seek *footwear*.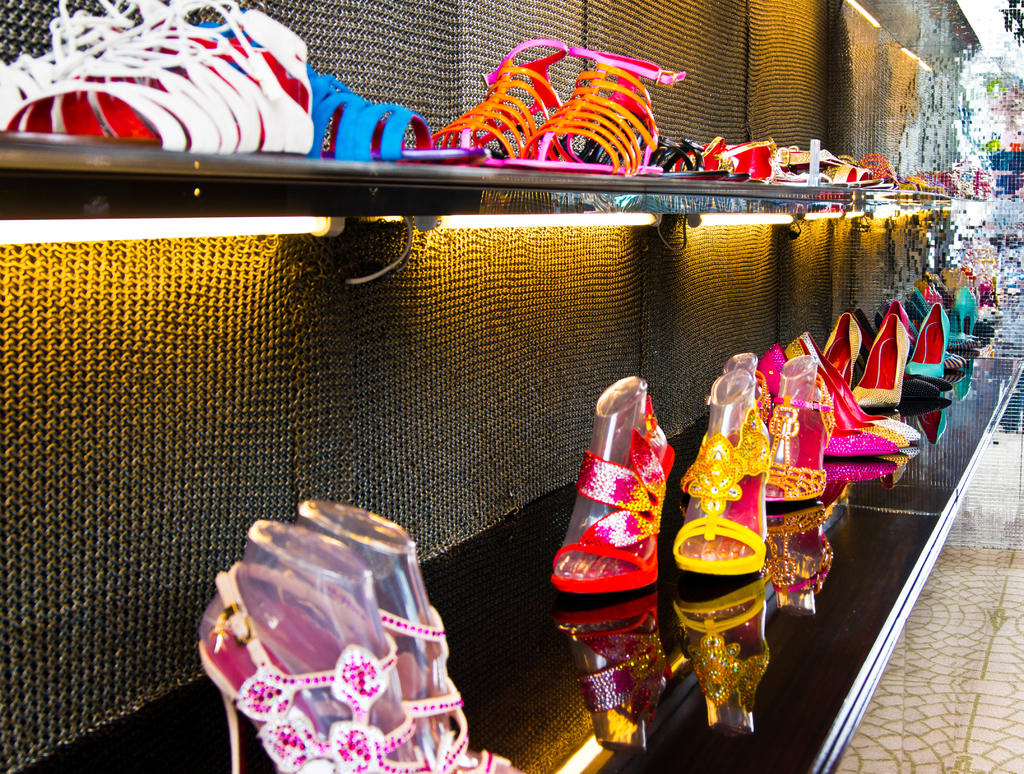
bbox(894, 374, 945, 416).
